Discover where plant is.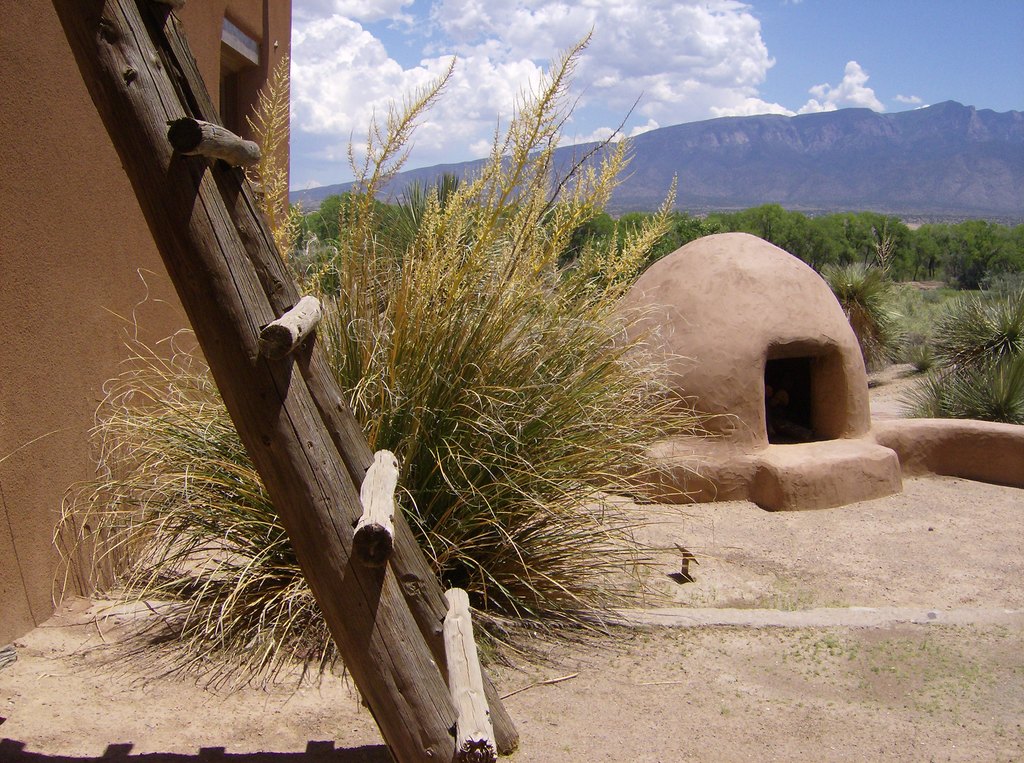
Discovered at bbox=[922, 275, 1023, 421].
